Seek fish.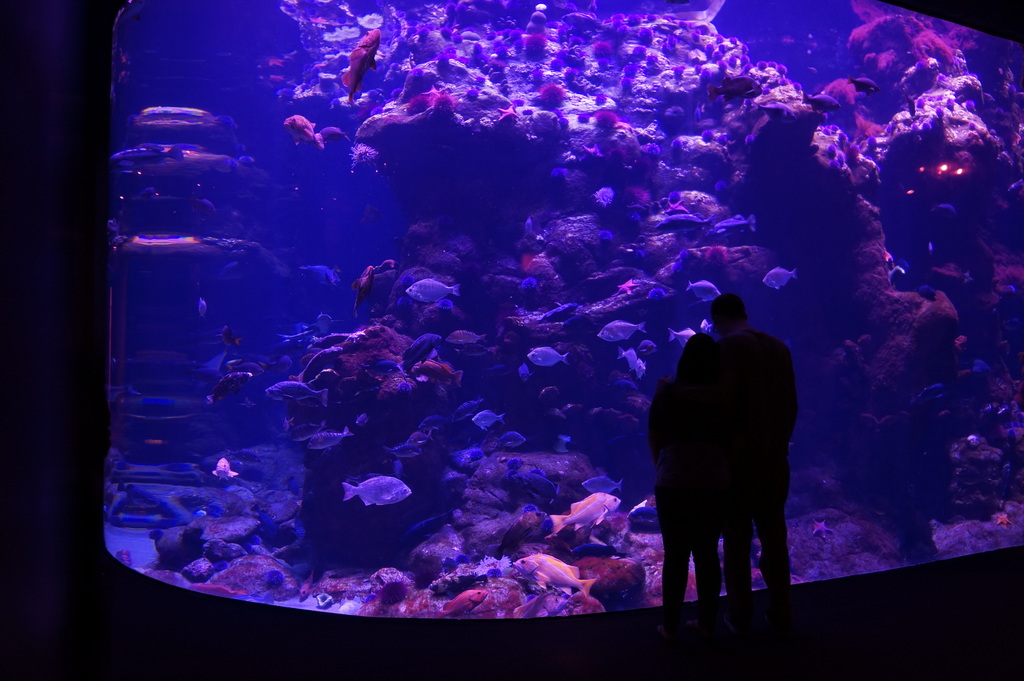
rect(600, 313, 647, 343).
